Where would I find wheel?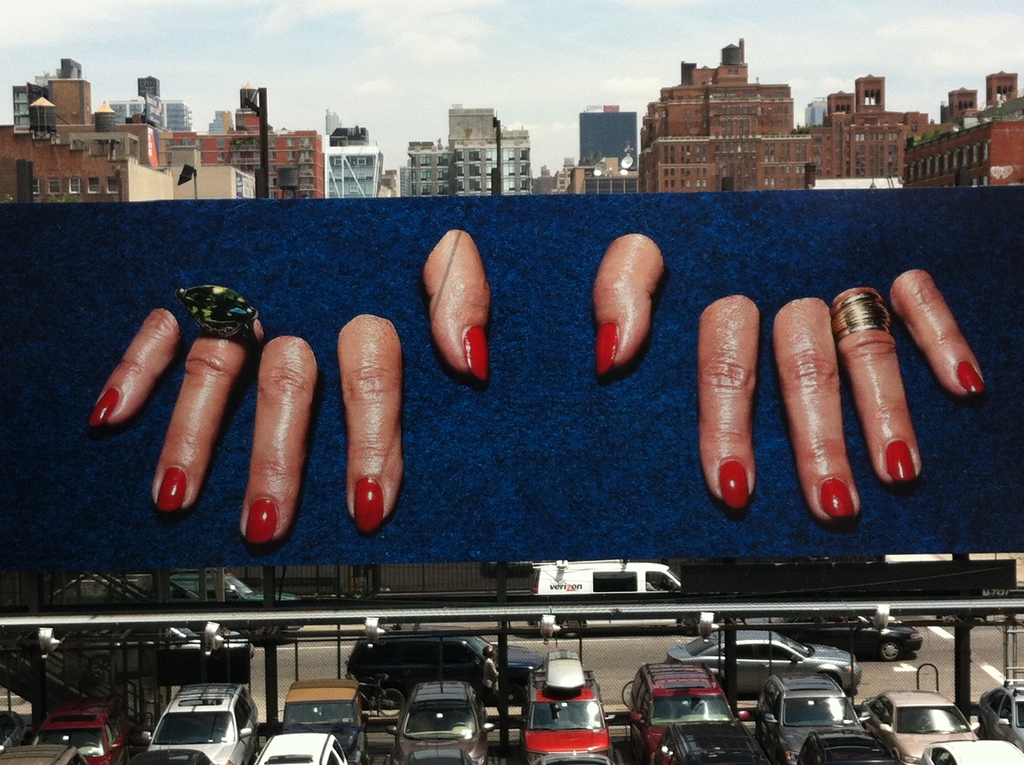
At detection(879, 643, 899, 660).
